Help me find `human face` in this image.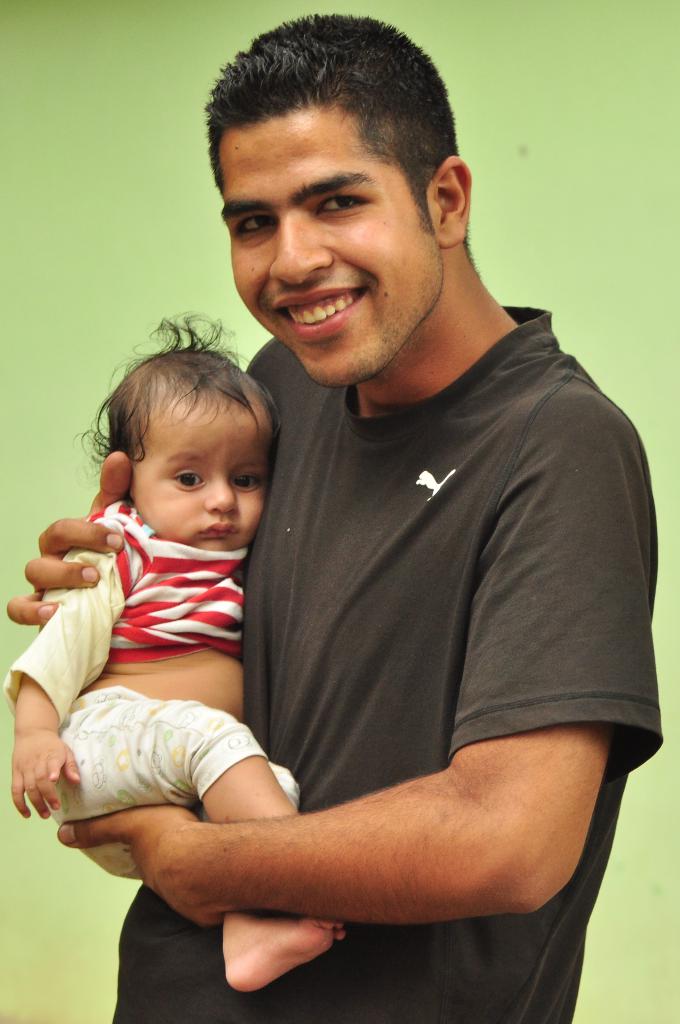
Found it: [x1=127, y1=383, x2=277, y2=548].
